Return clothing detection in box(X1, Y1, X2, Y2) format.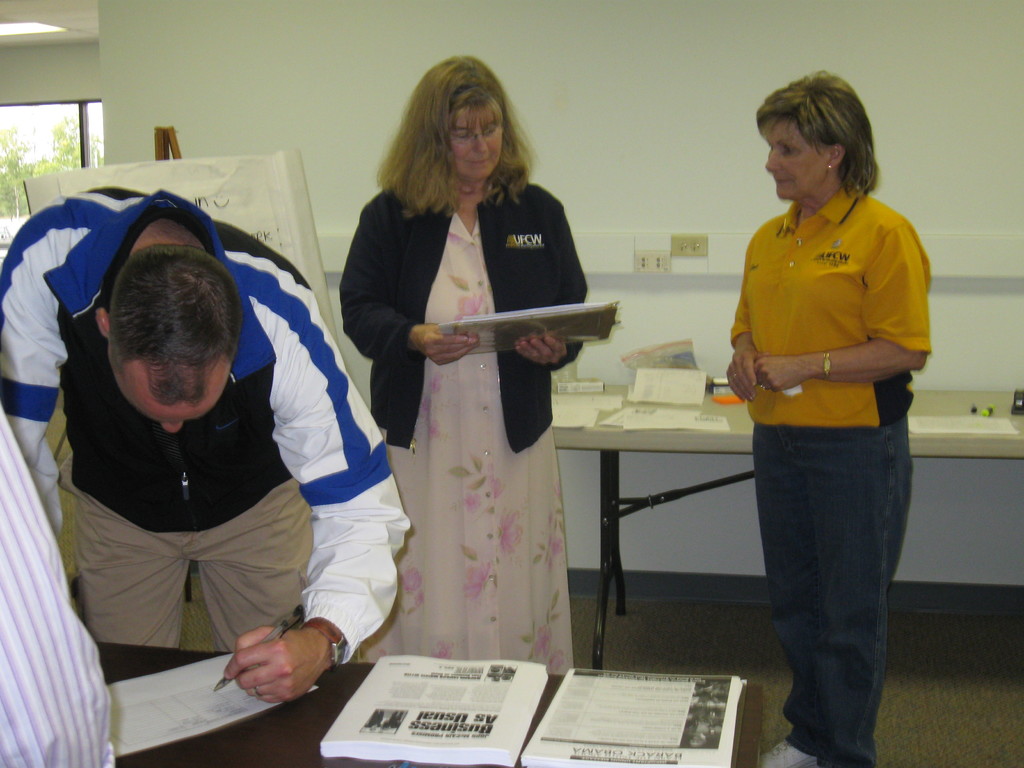
box(0, 412, 117, 767).
